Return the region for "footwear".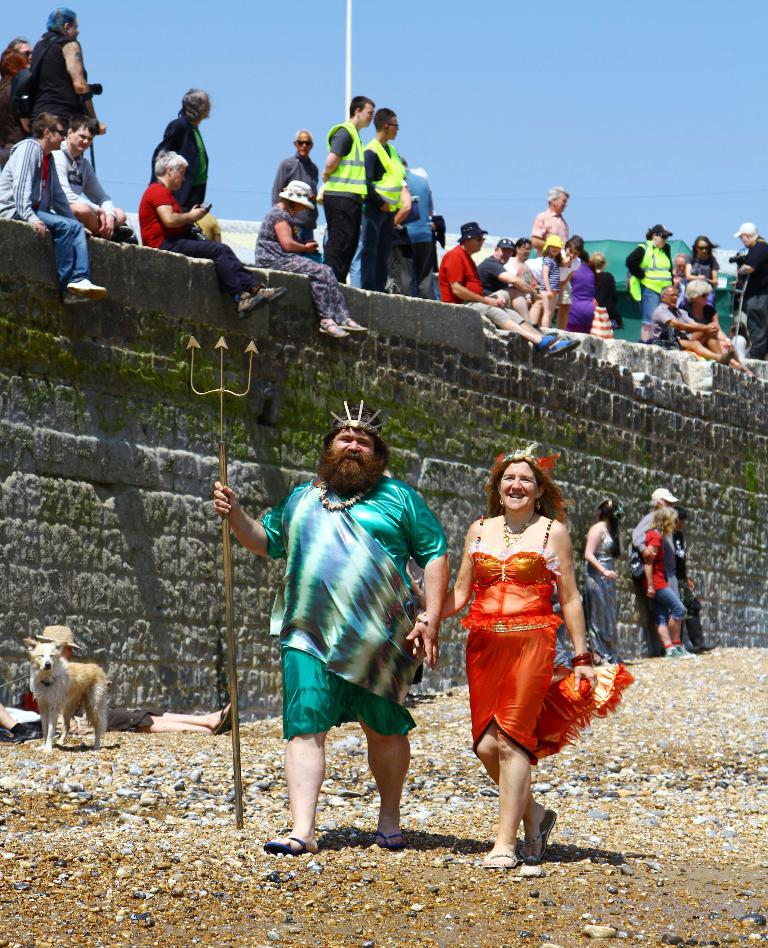
locate(717, 350, 738, 368).
